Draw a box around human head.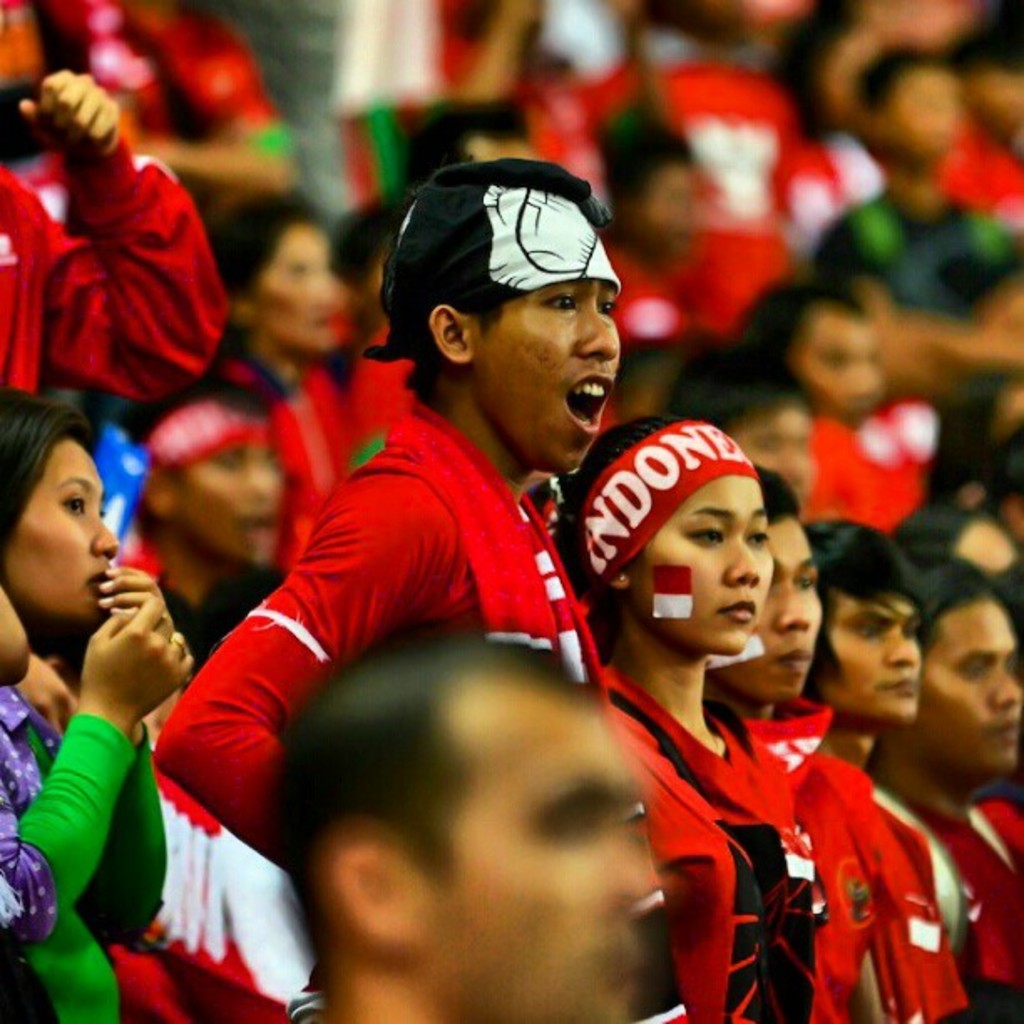
l=197, t=194, r=340, b=355.
